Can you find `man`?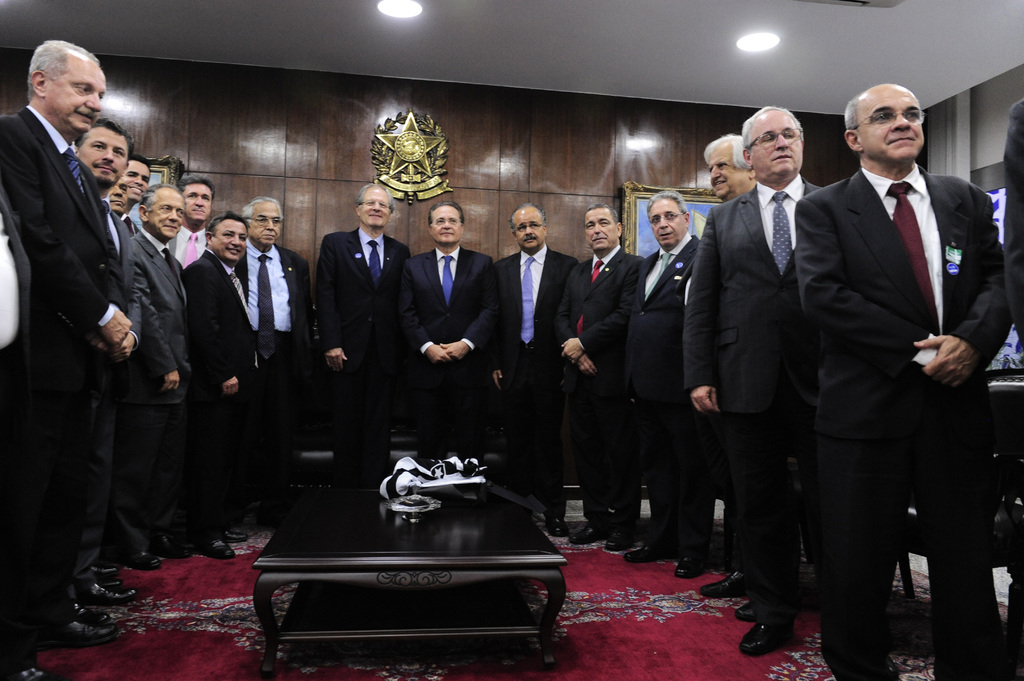
Yes, bounding box: [x1=689, y1=107, x2=820, y2=650].
